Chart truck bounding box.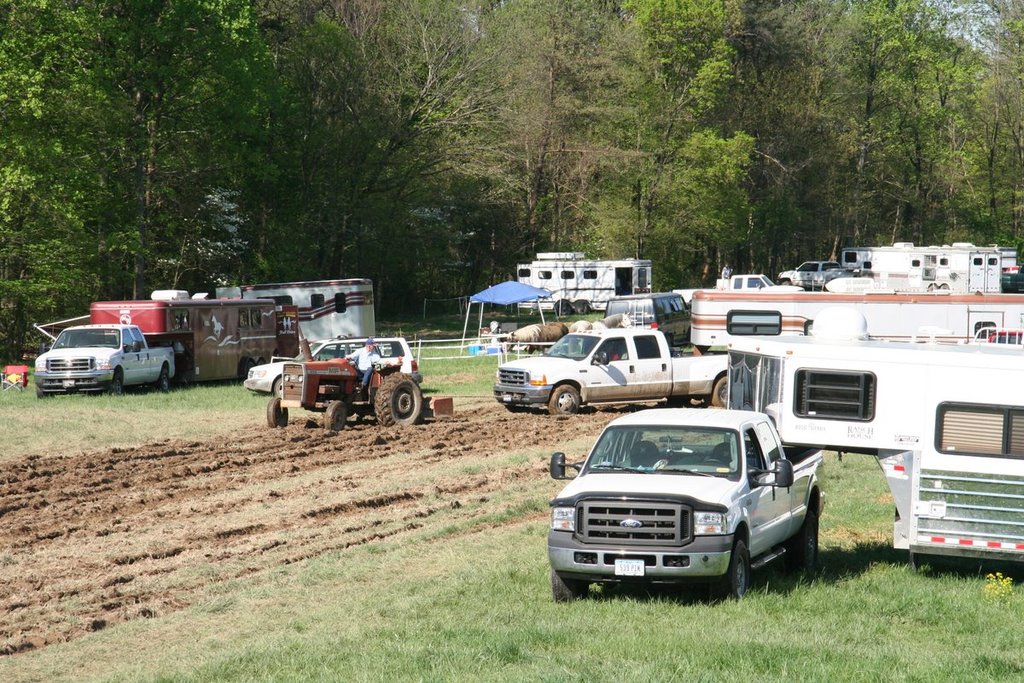
Charted: <region>773, 259, 867, 289</region>.
